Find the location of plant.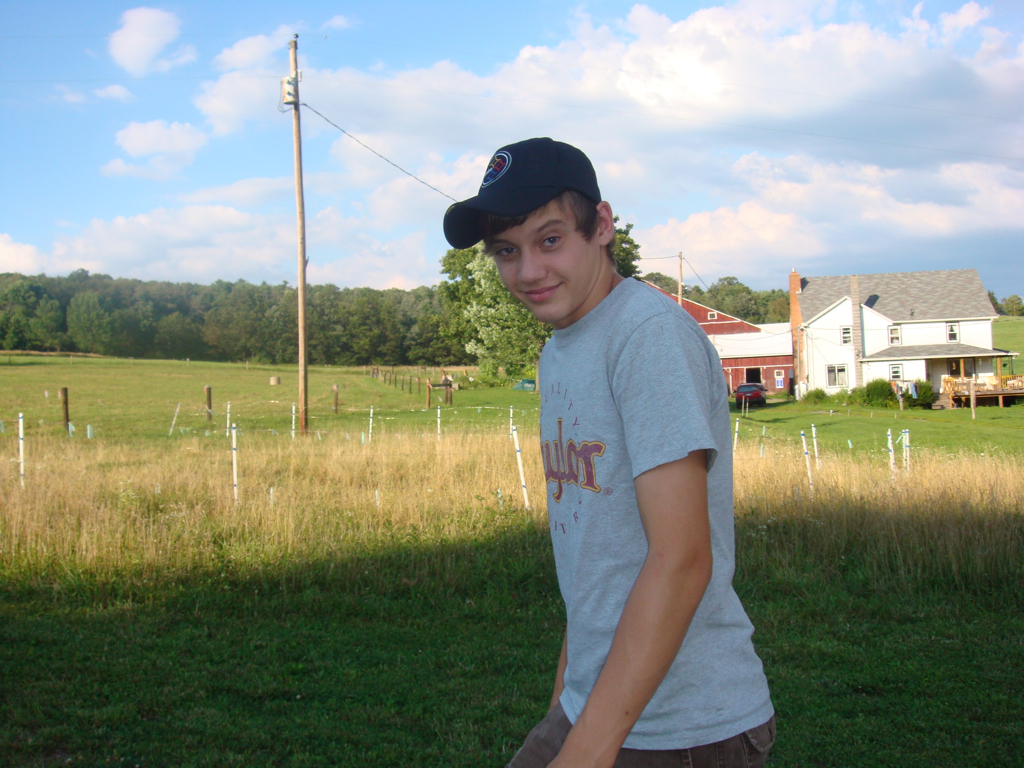
Location: detection(797, 385, 830, 404).
